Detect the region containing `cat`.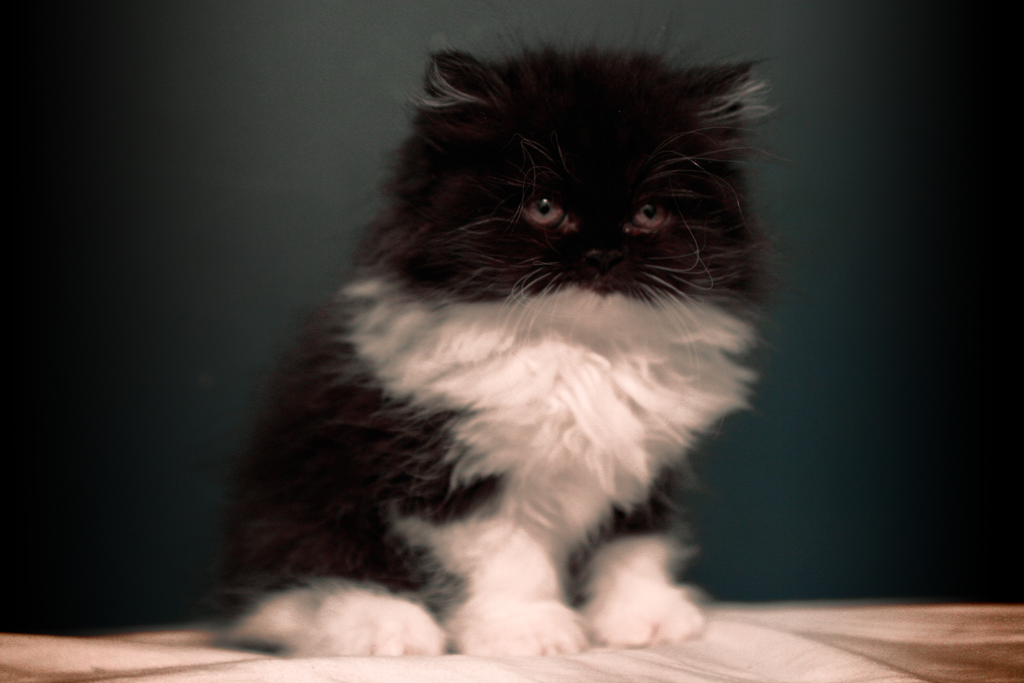
198, 16, 793, 662.
